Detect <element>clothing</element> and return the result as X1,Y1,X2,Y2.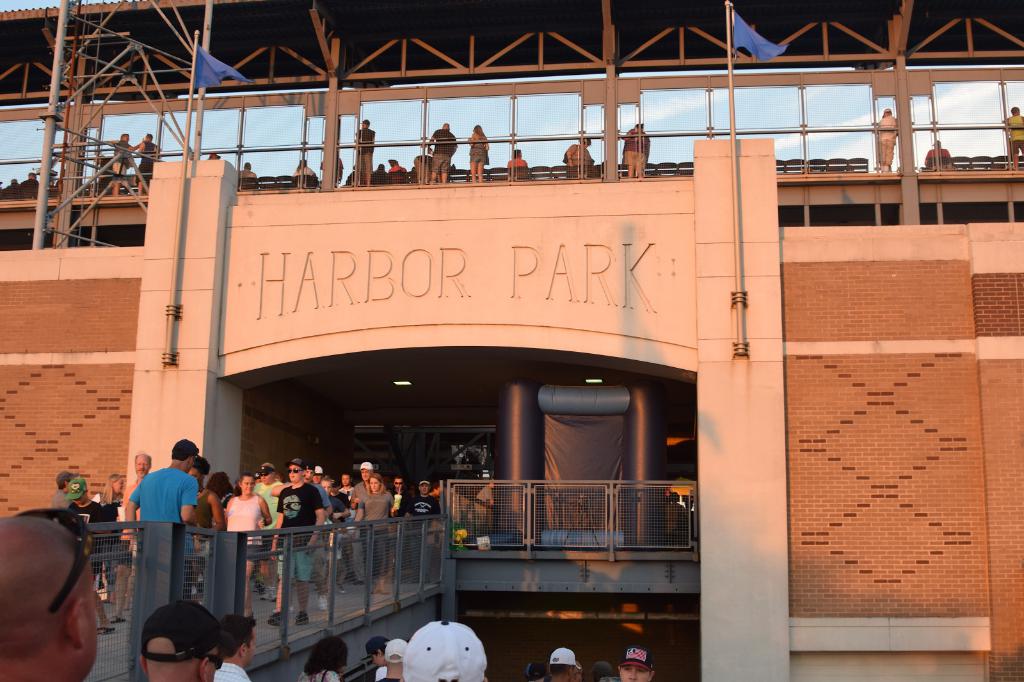
919,141,953,172.
